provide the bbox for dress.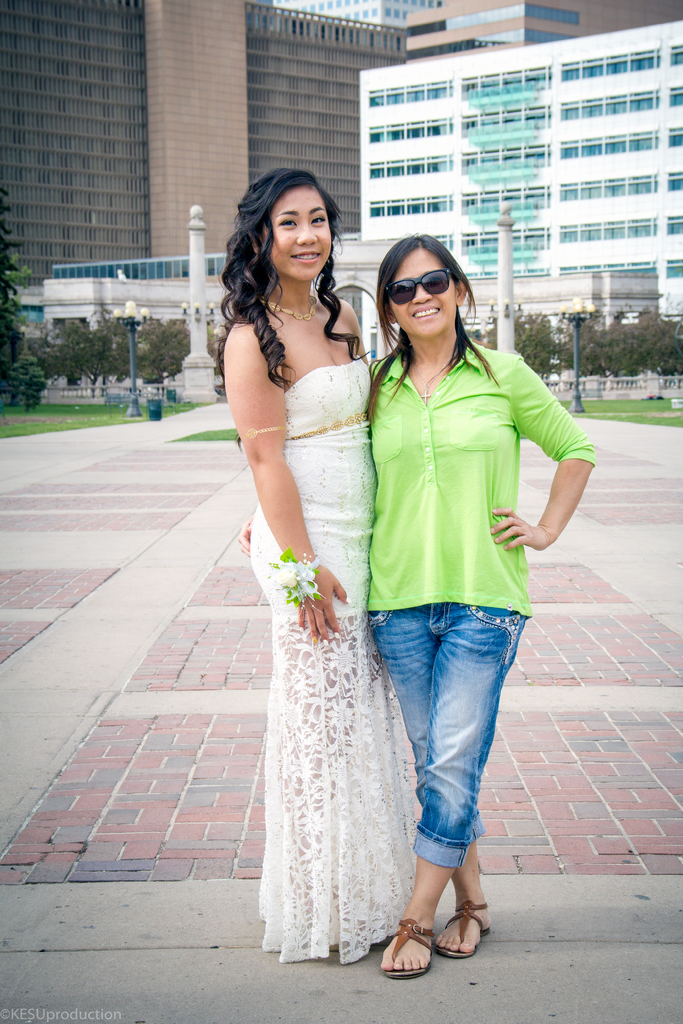
bbox=(226, 261, 424, 948).
